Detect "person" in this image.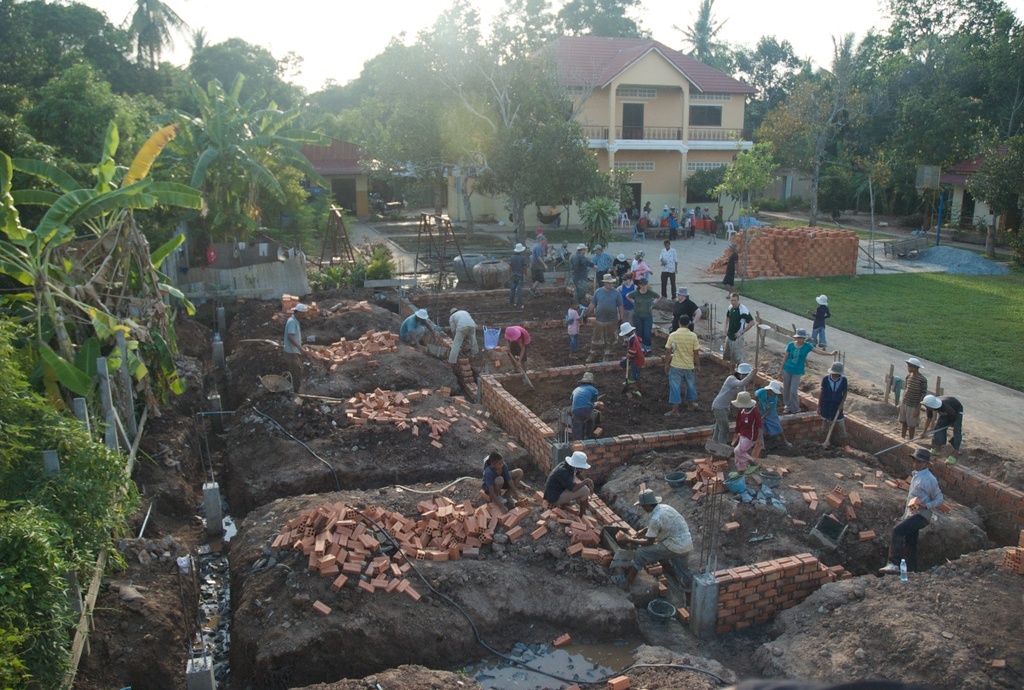
Detection: box(502, 327, 534, 371).
